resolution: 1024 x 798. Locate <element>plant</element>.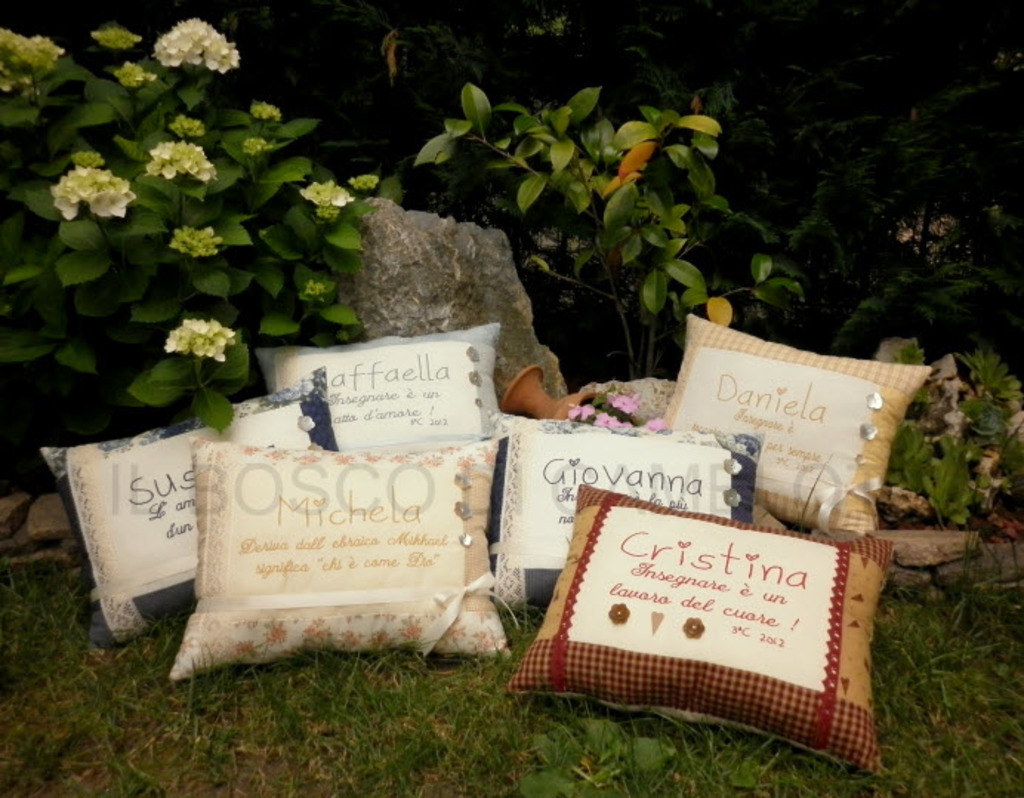
rect(882, 332, 1017, 542).
